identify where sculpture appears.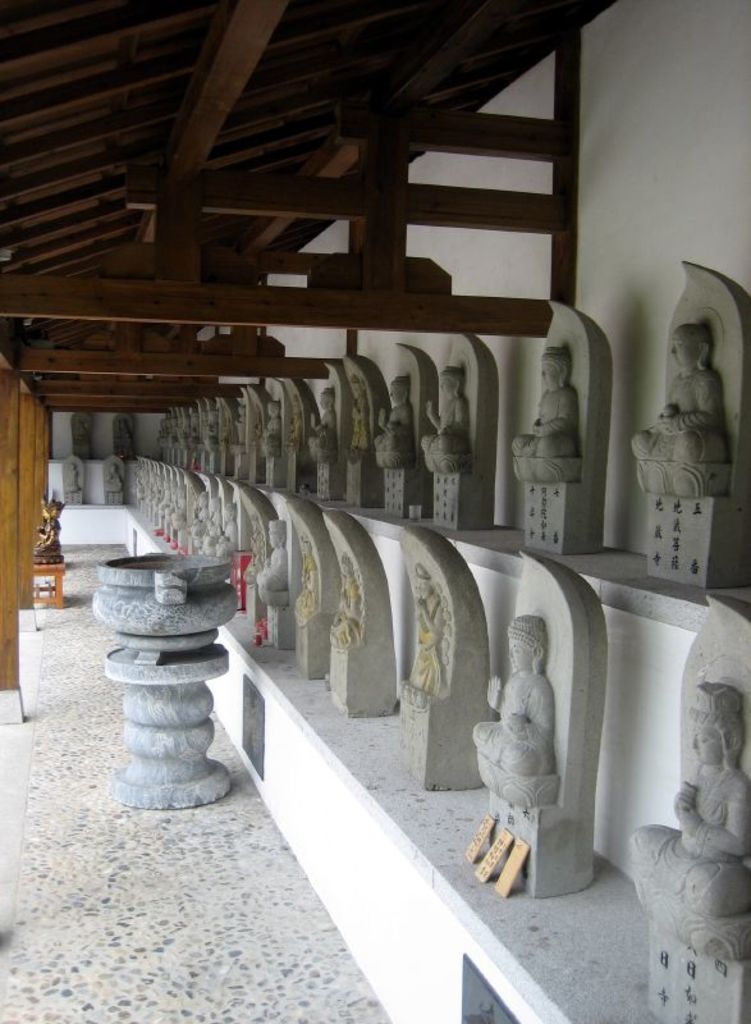
Appears at 372/376/415/463.
